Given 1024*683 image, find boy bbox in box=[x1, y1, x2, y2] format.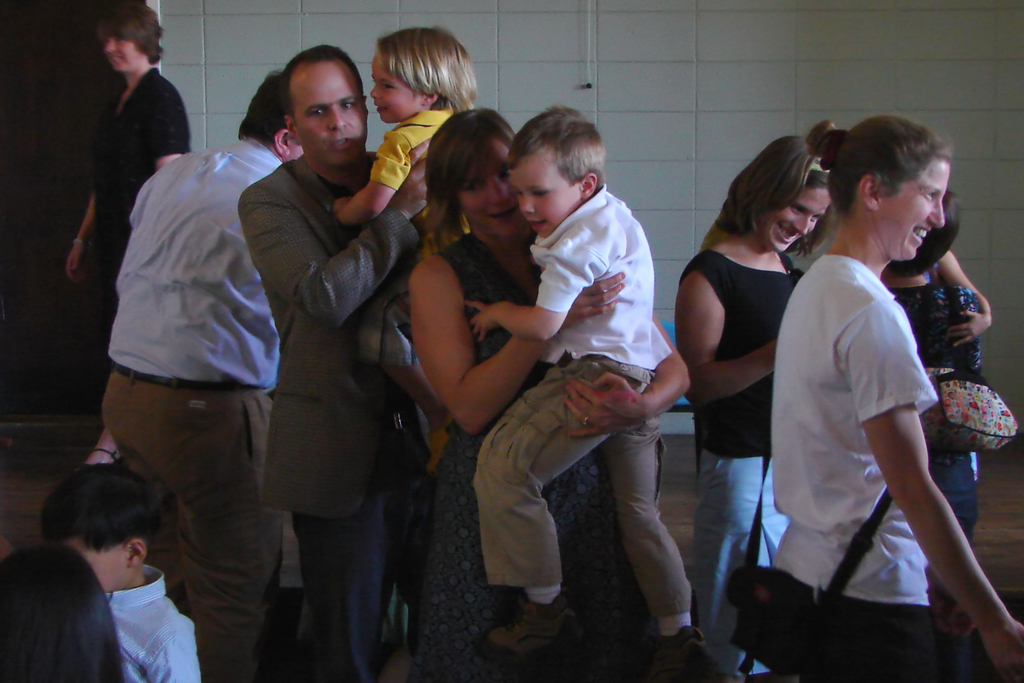
box=[327, 24, 488, 479].
